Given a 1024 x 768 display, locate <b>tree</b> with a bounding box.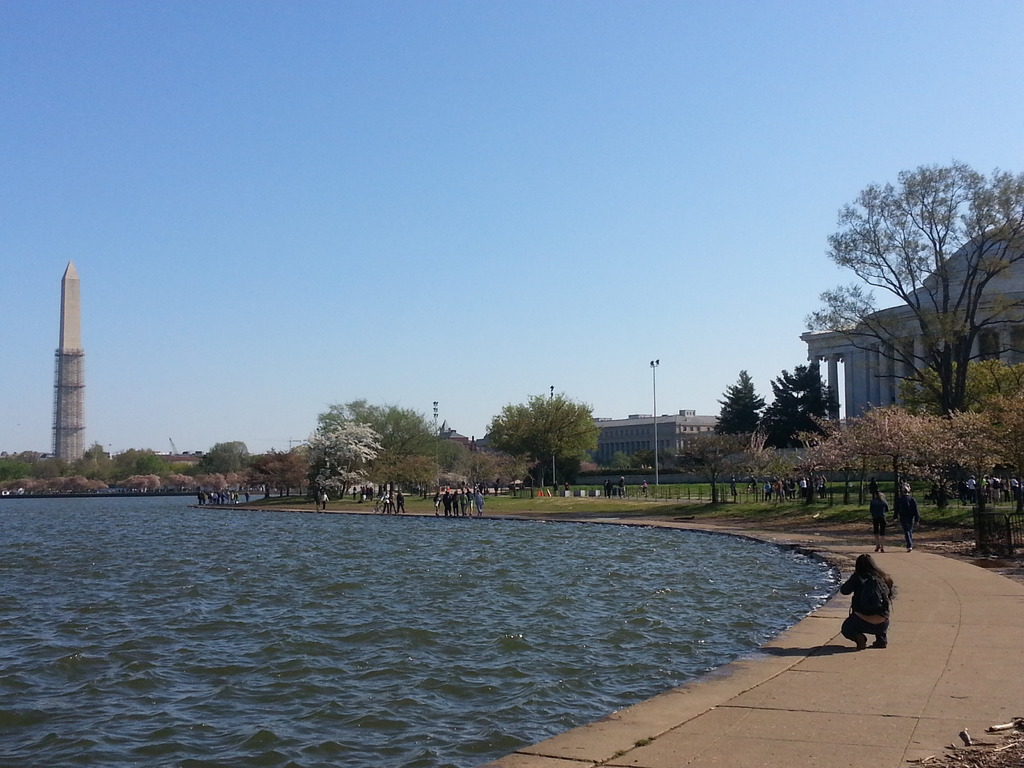
Located: l=315, t=396, r=463, b=493.
